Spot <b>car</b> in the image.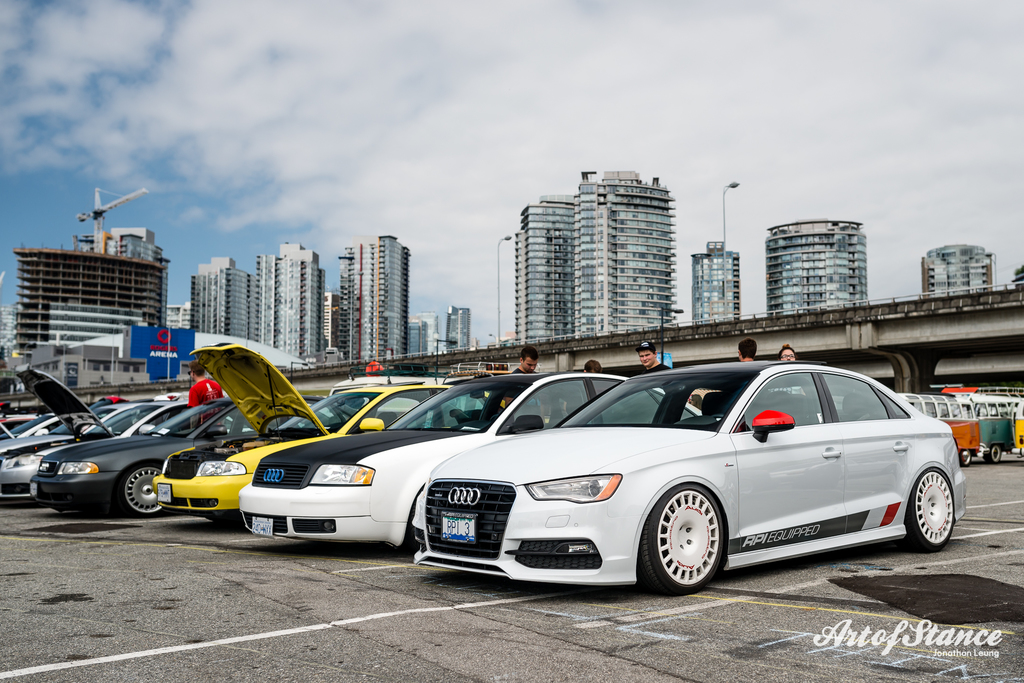
<b>car</b> found at bbox(28, 396, 355, 517).
